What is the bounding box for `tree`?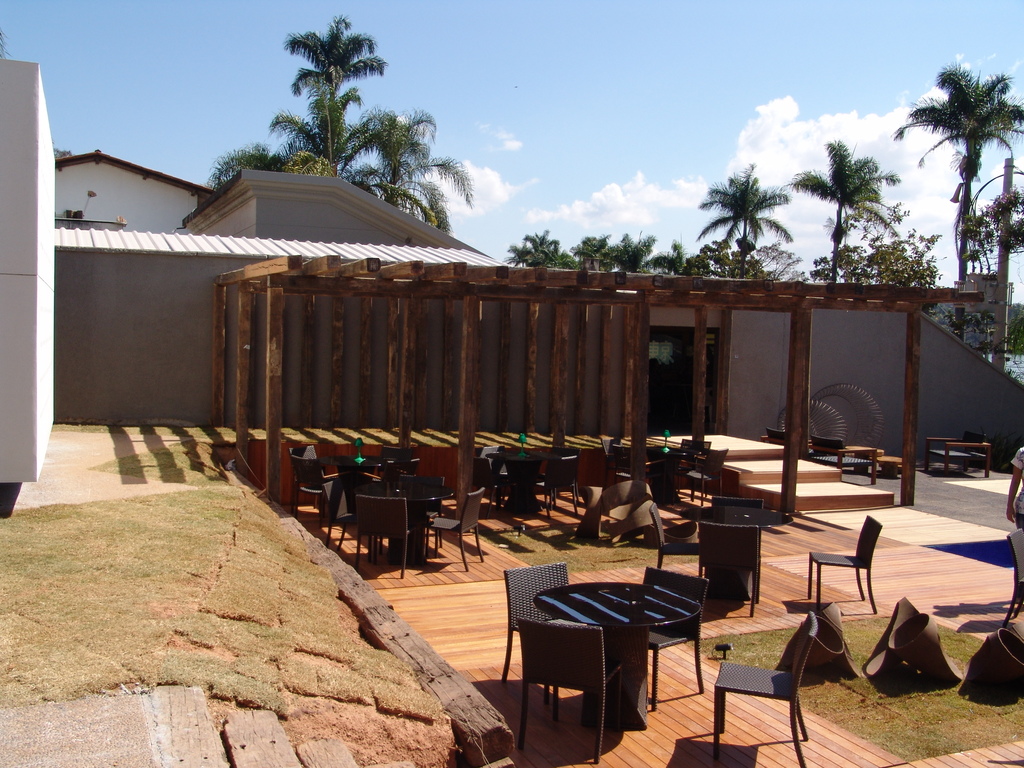
(694, 165, 784, 280).
